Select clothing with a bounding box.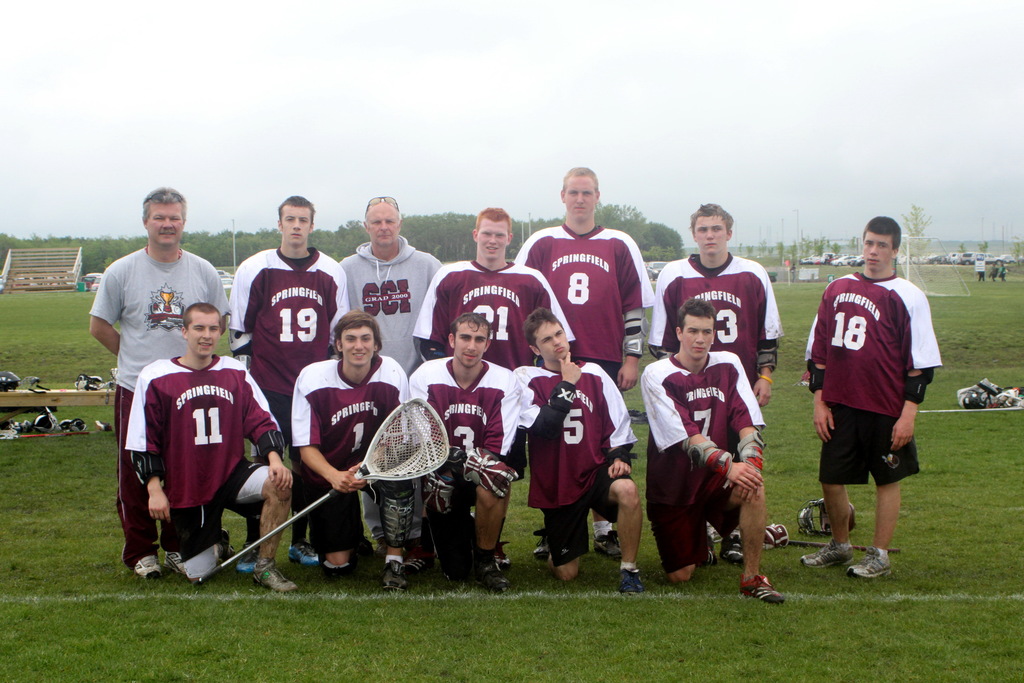
box=[644, 346, 766, 580].
